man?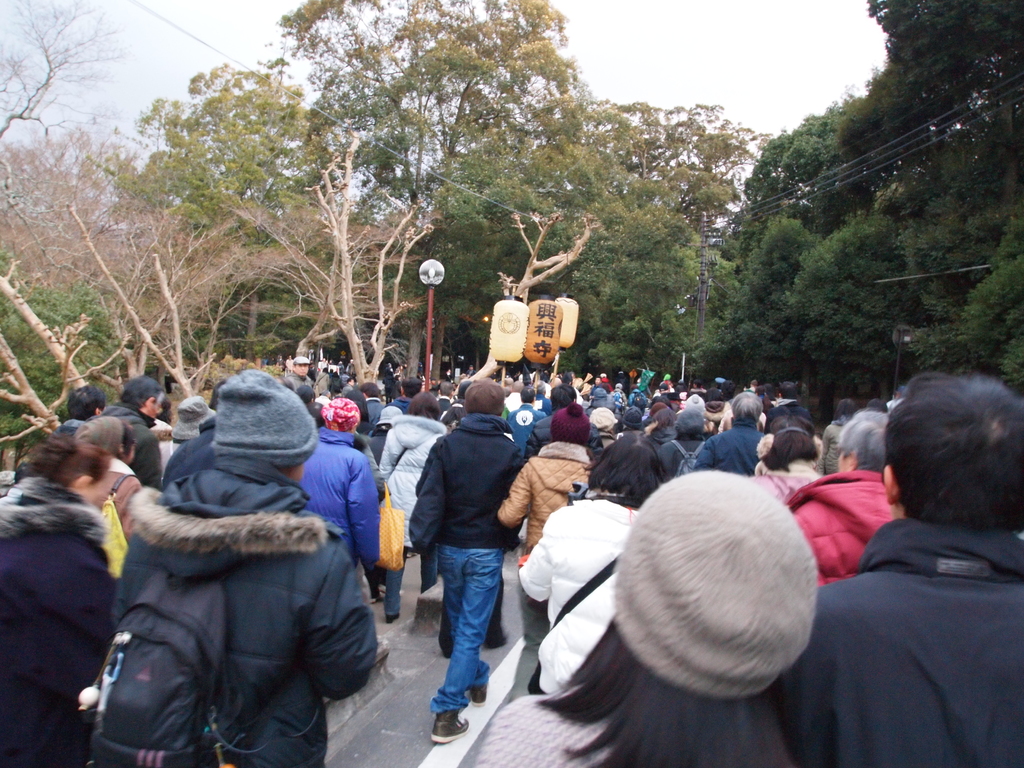
left=82, top=376, right=166, bottom=489
